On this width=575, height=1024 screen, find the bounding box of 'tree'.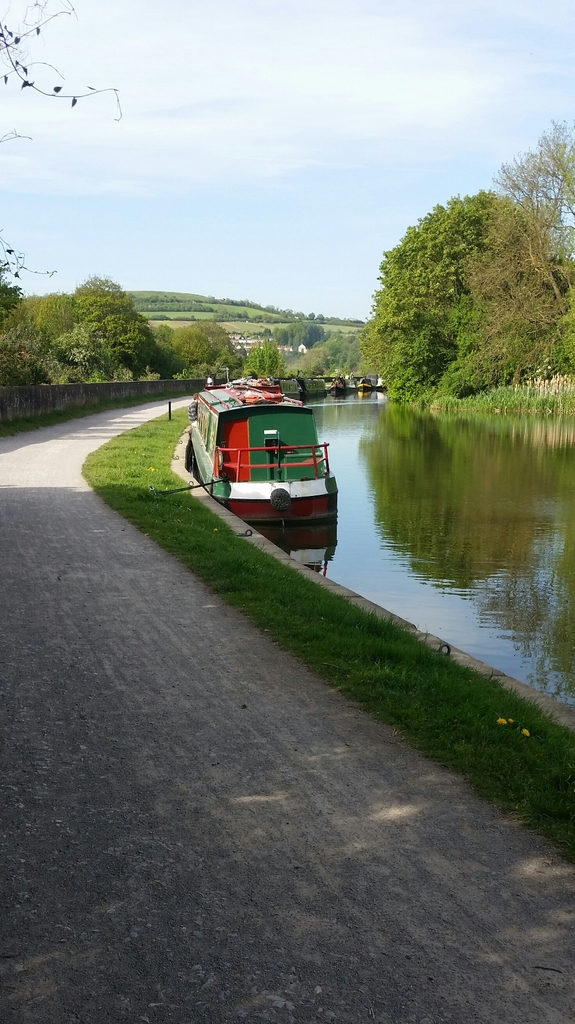
Bounding box: 1, 323, 59, 397.
